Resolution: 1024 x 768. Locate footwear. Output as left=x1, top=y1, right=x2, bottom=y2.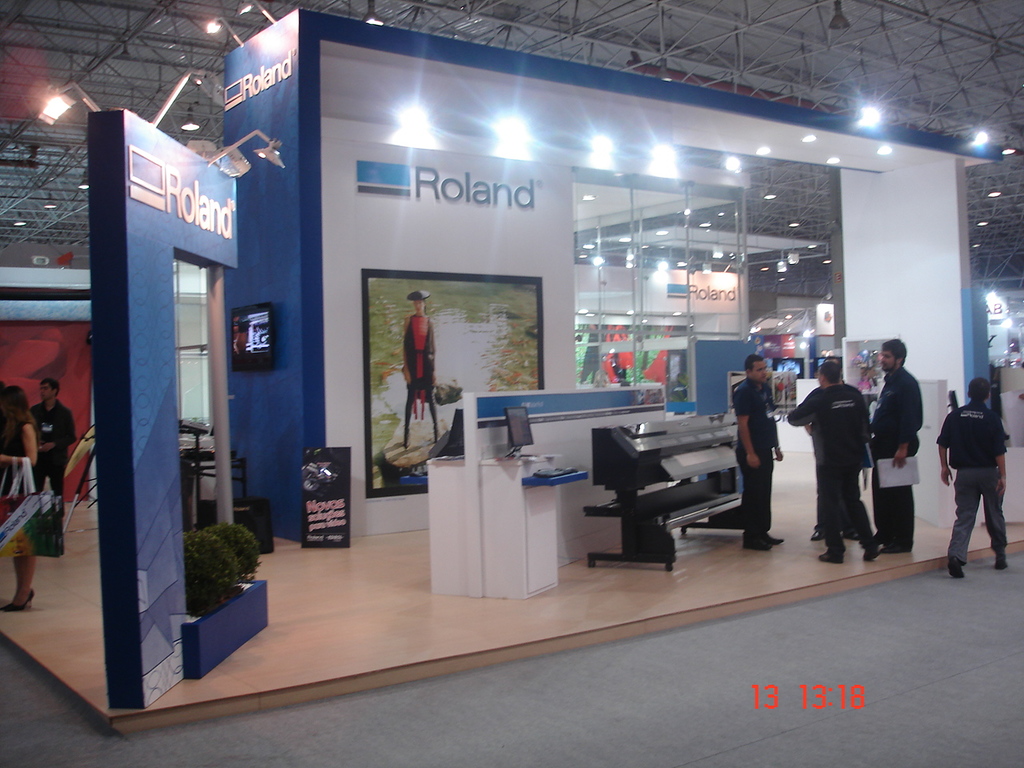
left=858, top=543, right=883, bottom=558.
